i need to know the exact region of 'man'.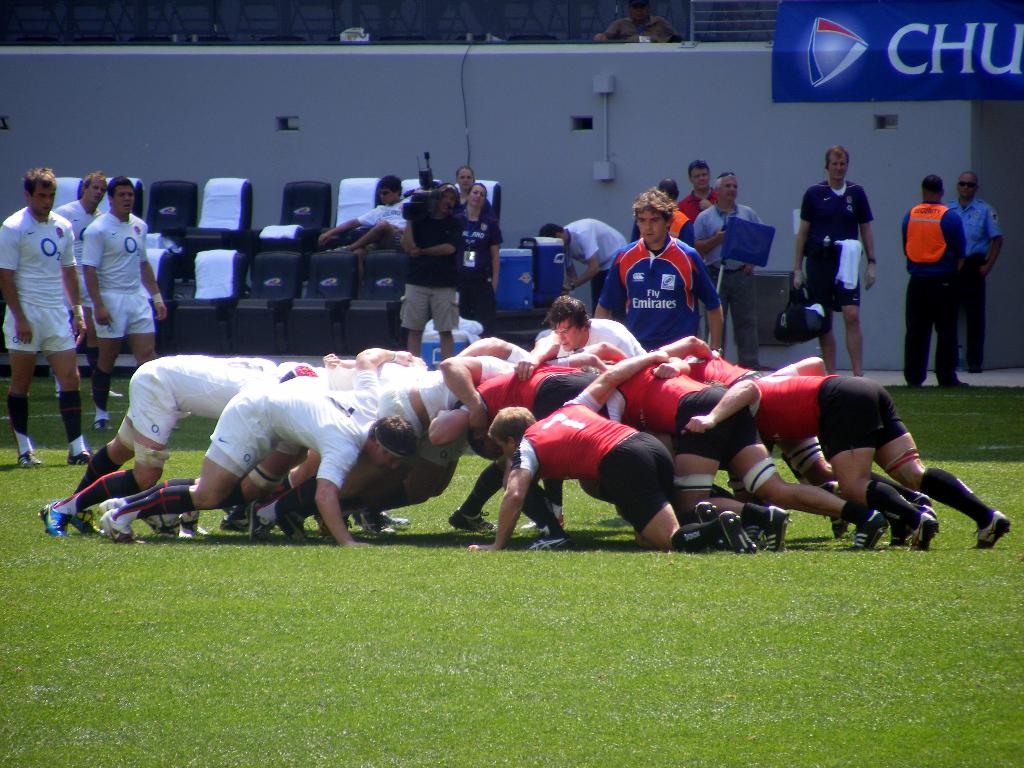
Region: (left=536, top=219, right=629, bottom=316).
